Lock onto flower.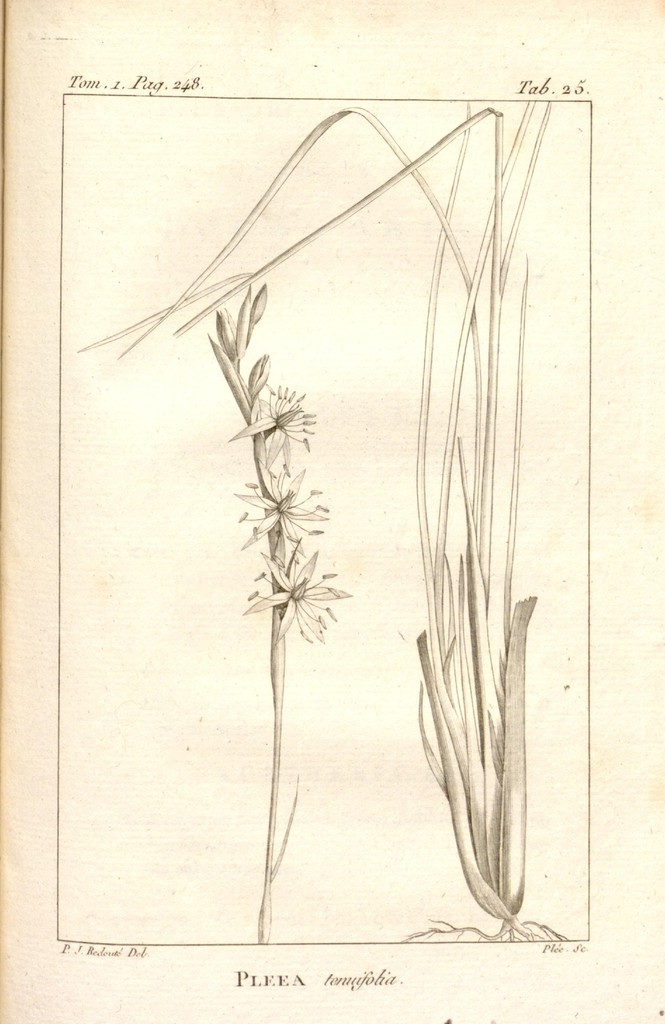
Locked: box(258, 387, 323, 459).
